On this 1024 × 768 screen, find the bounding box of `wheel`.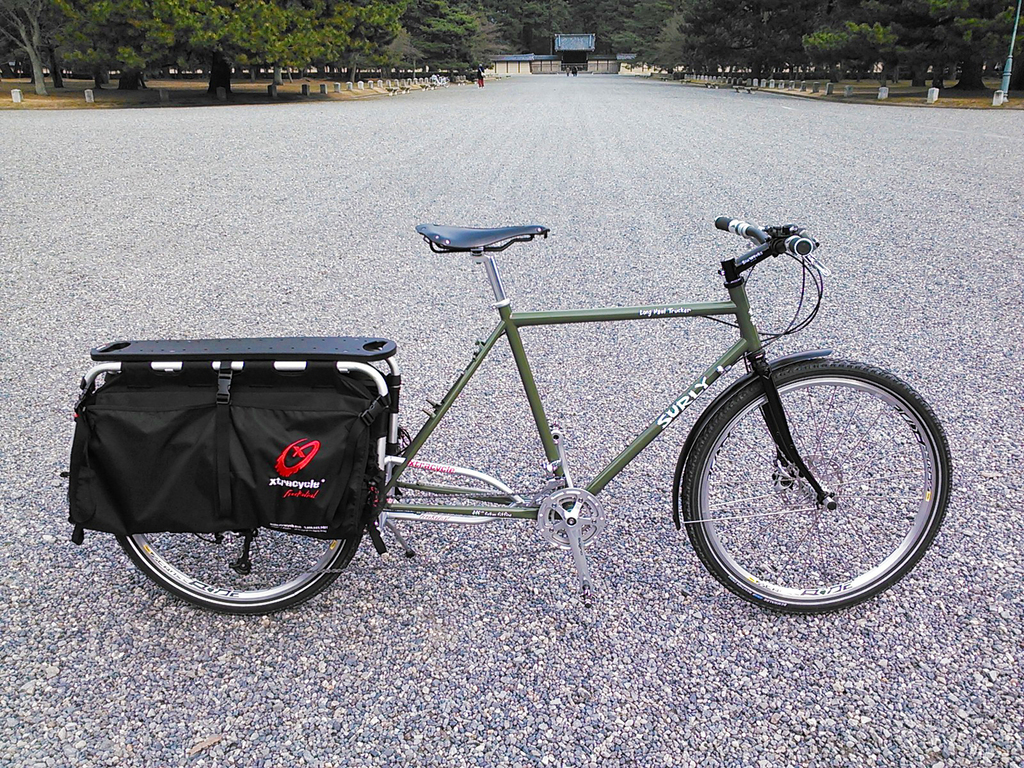
Bounding box: <bbox>120, 500, 362, 603</bbox>.
